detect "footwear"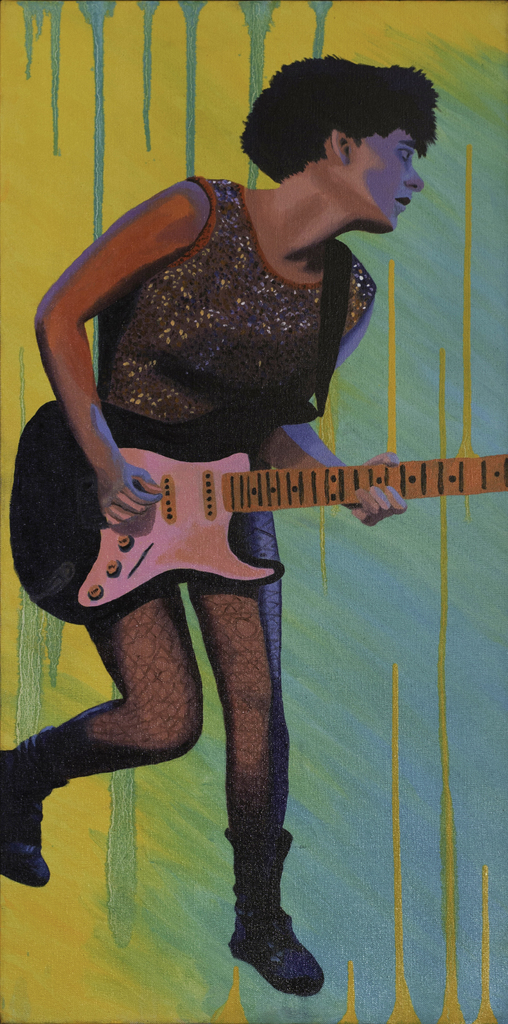
[left=221, top=870, right=309, bottom=1008]
